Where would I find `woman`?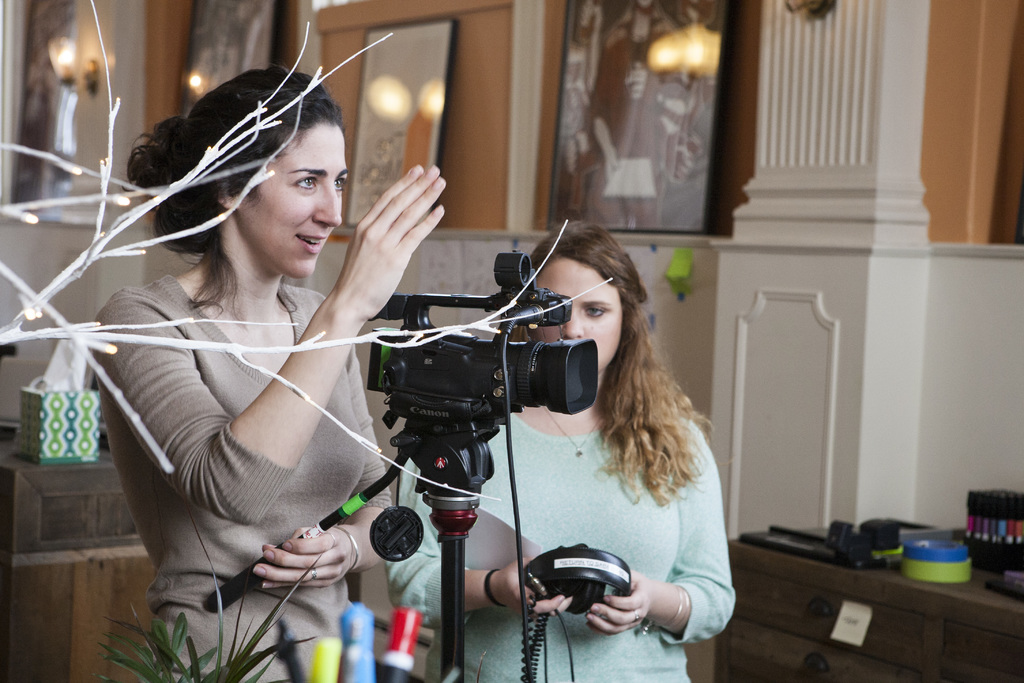
At locate(380, 217, 744, 682).
